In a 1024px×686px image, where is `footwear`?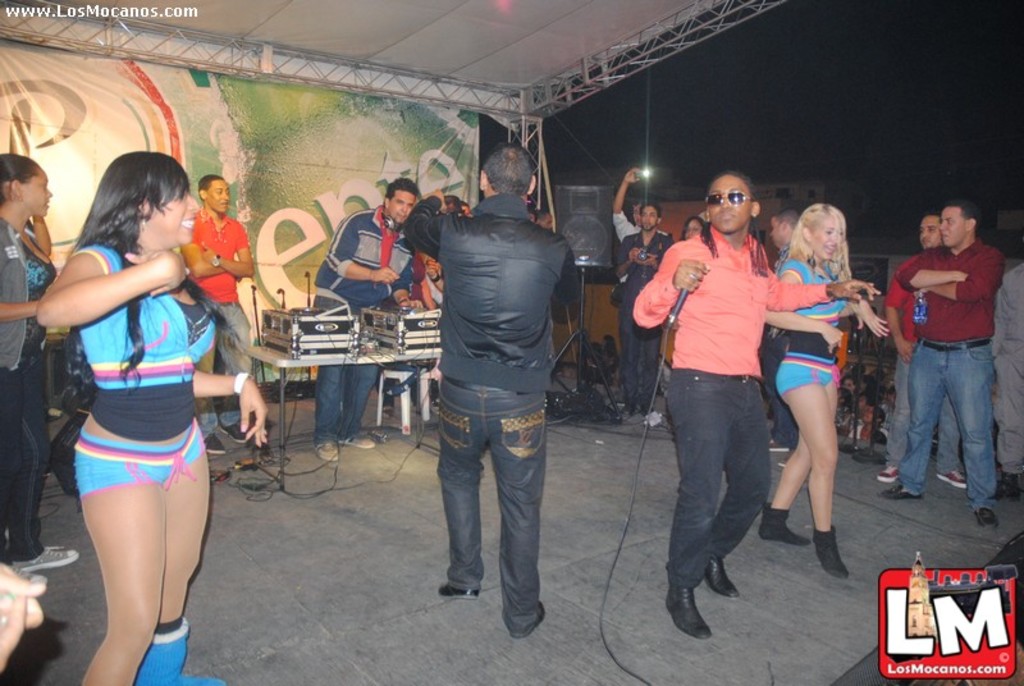
<bbox>215, 422, 247, 439</bbox>.
